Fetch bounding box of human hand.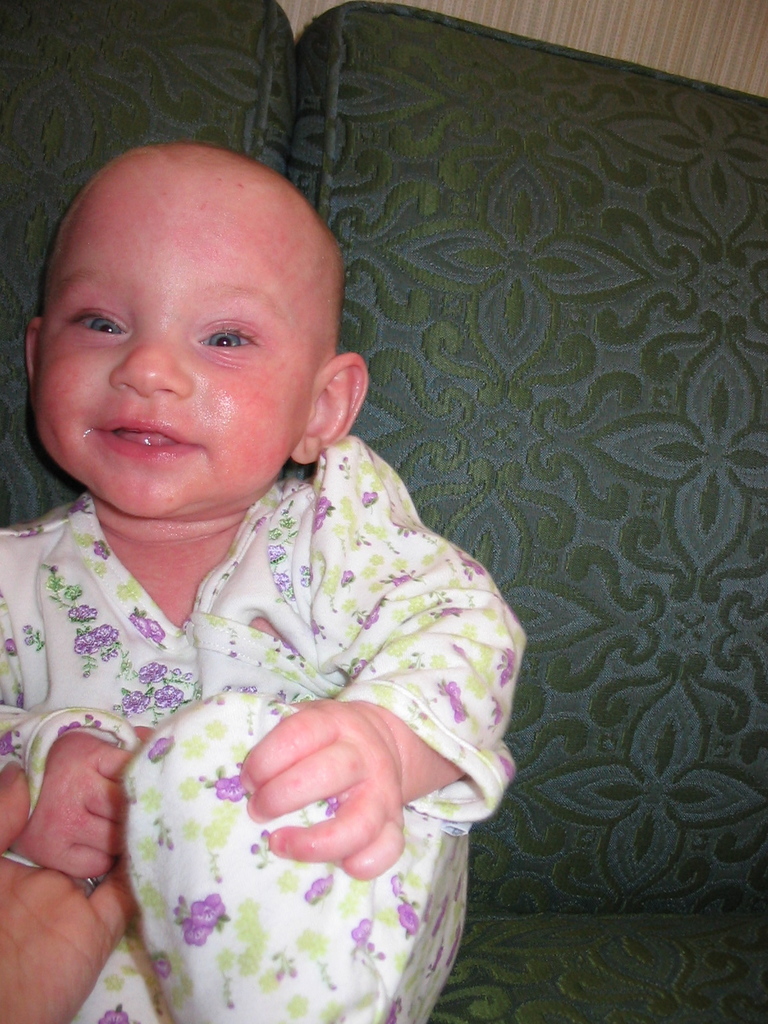
Bbox: 4,724,135,882.
